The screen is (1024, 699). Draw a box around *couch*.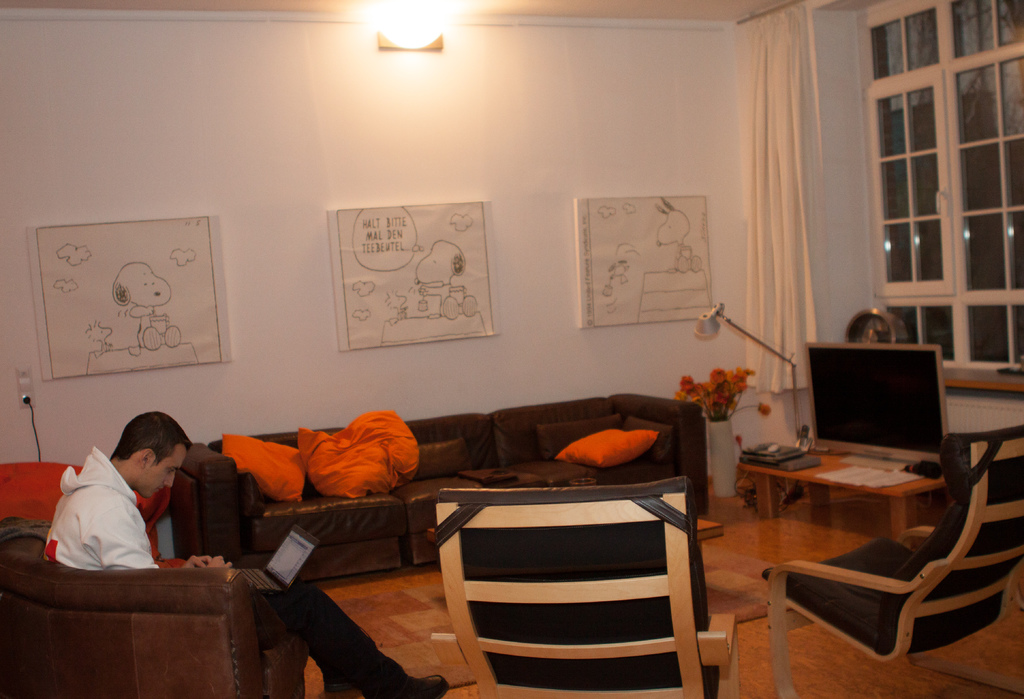
l=0, t=531, r=308, b=698.
